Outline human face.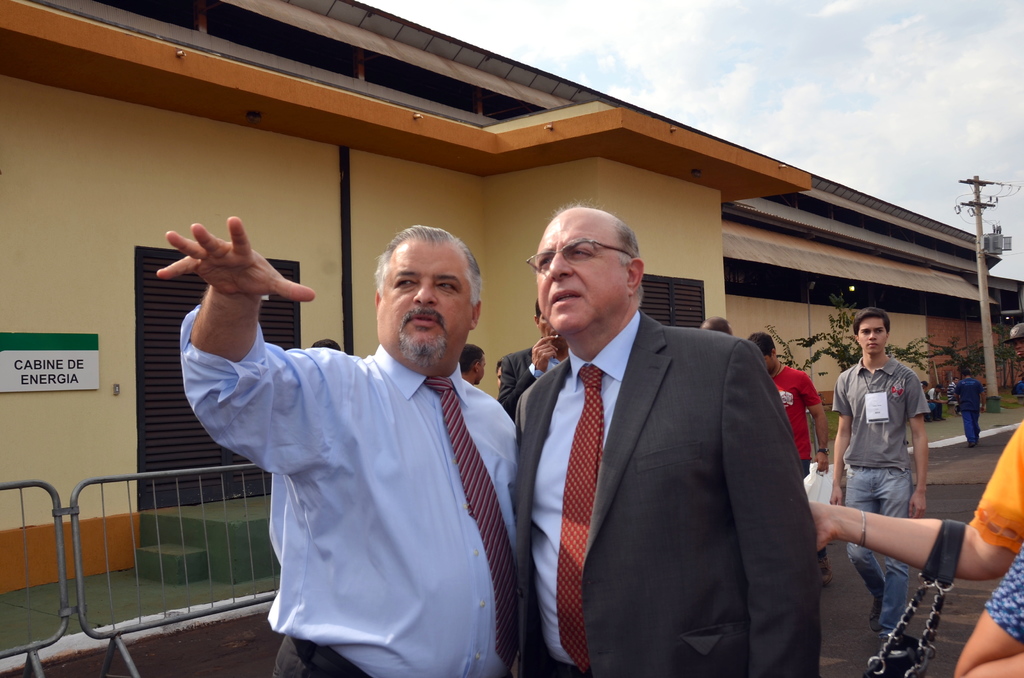
Outline: box(470, 353, 485, 383).
